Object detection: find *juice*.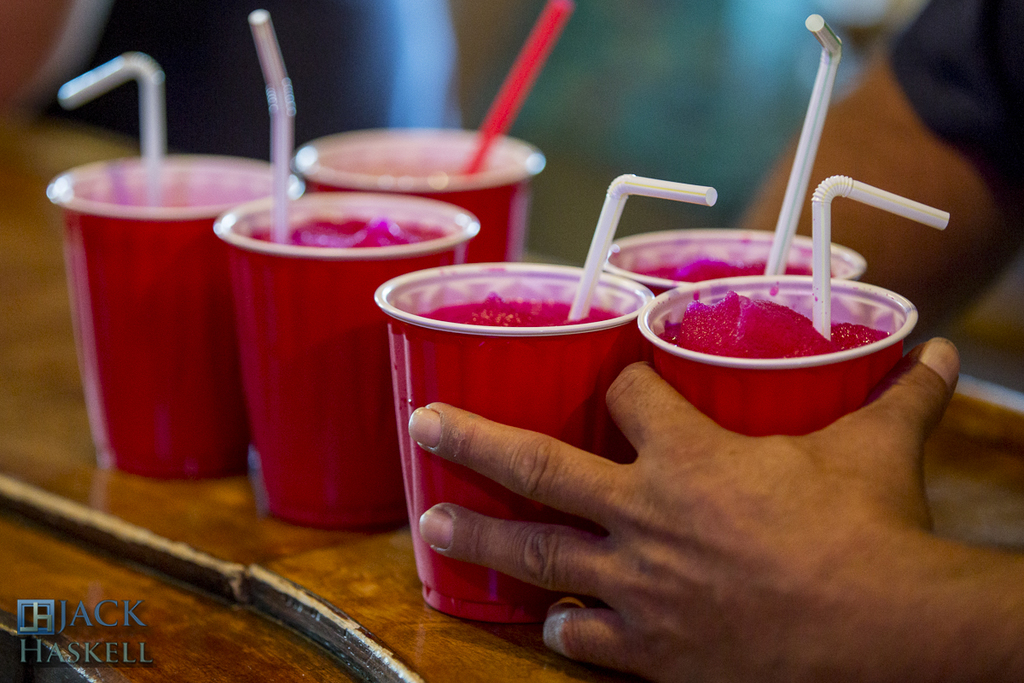
<box>658,286,891,357</box>.
